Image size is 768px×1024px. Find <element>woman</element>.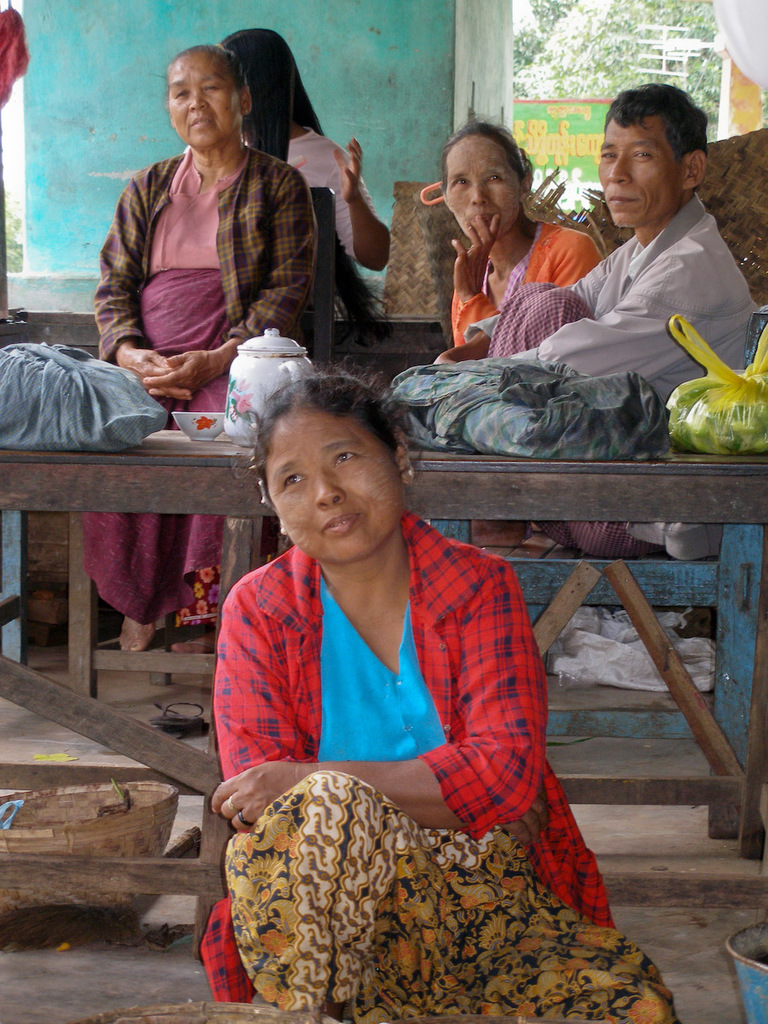
bbox=[201, 367, 679, 1023].
